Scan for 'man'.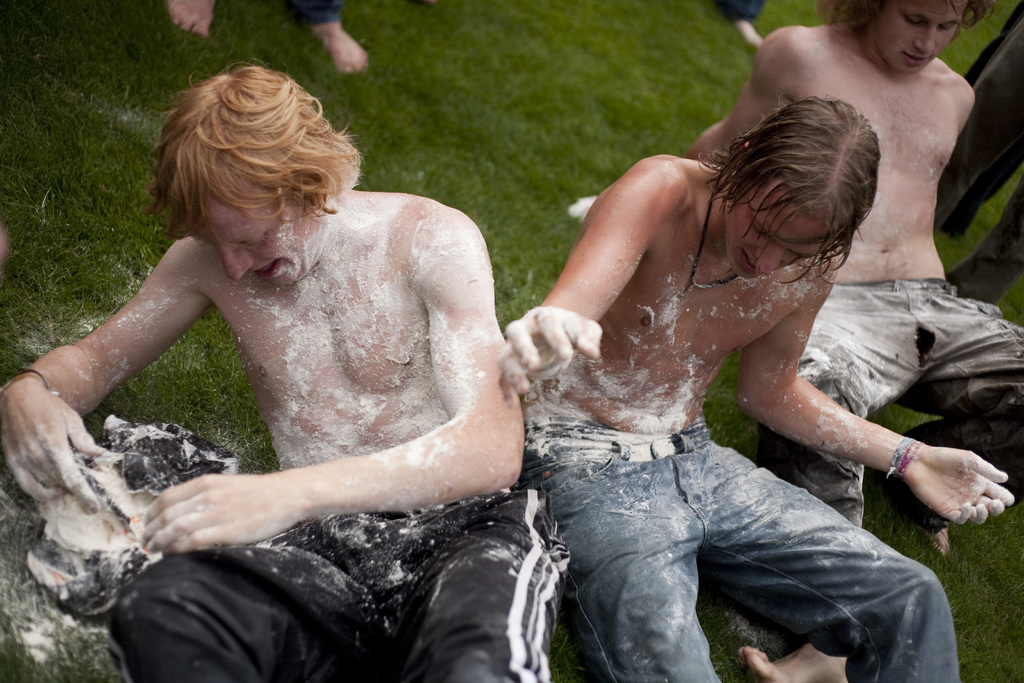
Scan result: 0 69 573 682.
